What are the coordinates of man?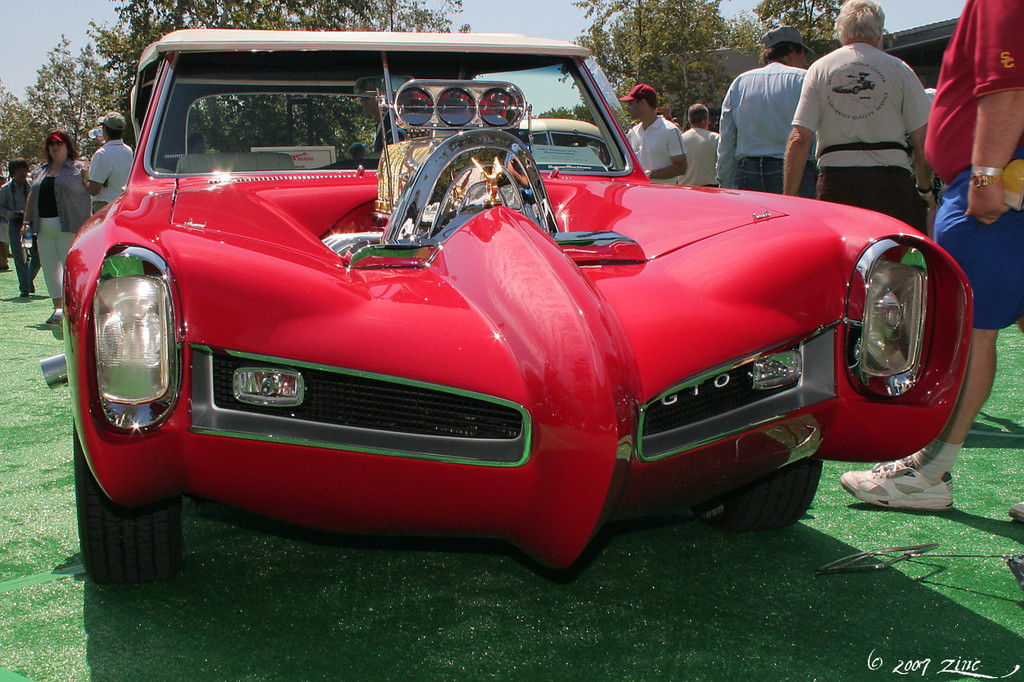
(x1=714, y1=26, x2=816, y2=200).
